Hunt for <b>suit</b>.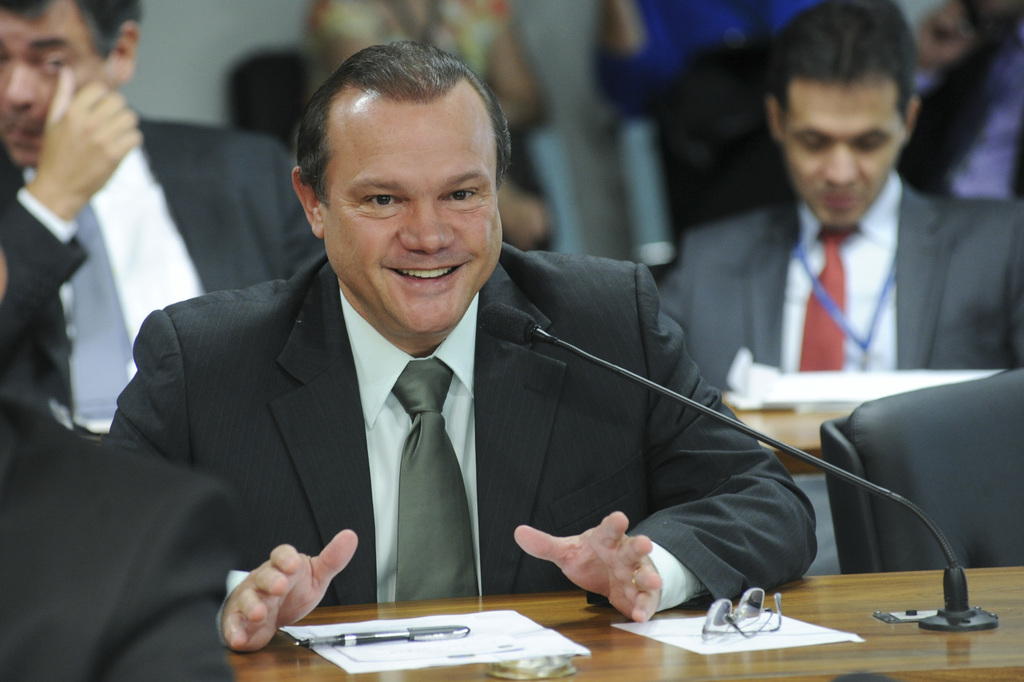
Hunted down at left=0, top=110, right=334, bottom=430.
